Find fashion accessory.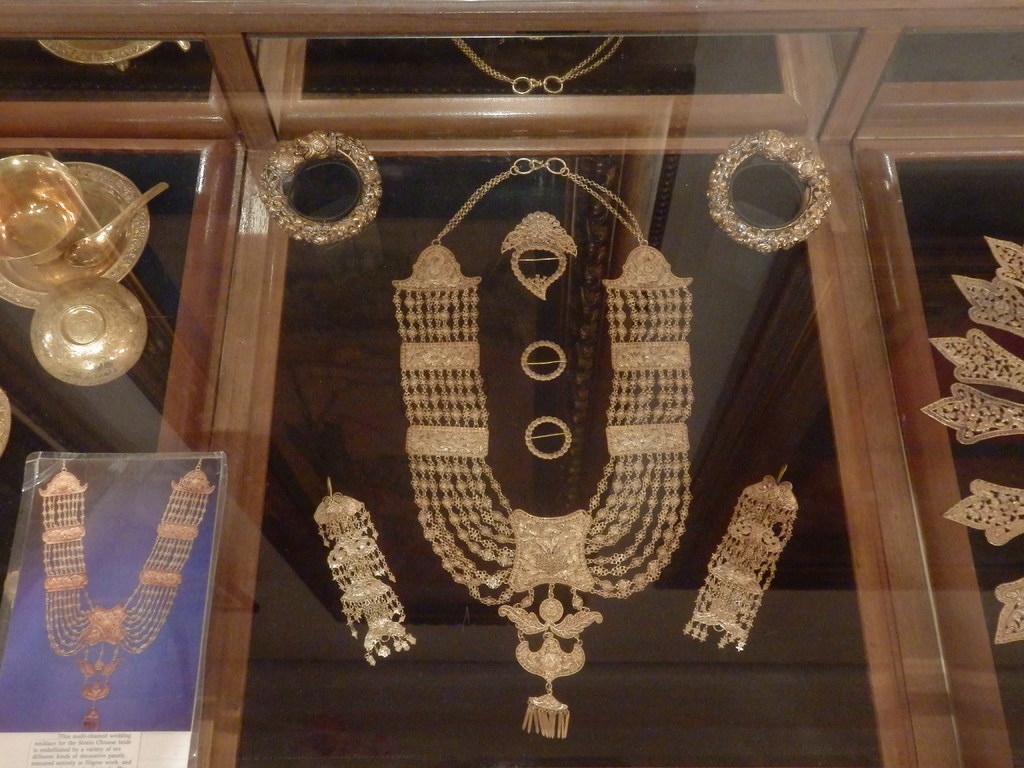
<bbox>522, 338, 566, 384</bbox>.
